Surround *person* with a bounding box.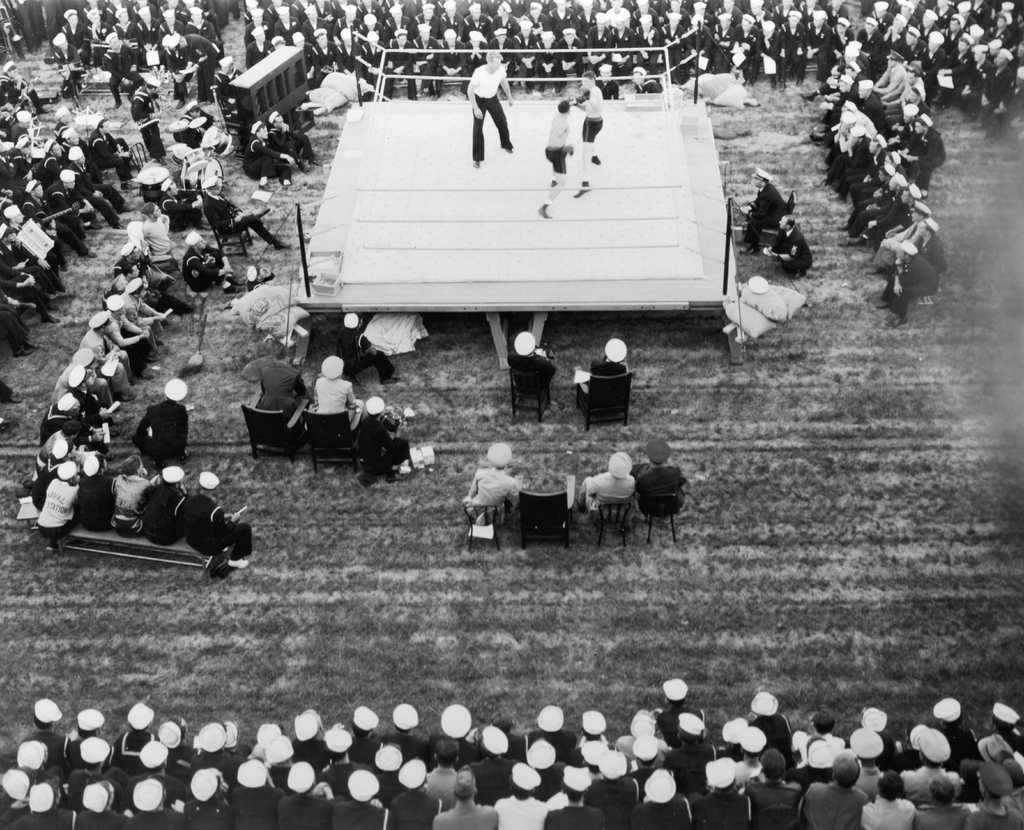
crop(467, 443, 522, 528).
